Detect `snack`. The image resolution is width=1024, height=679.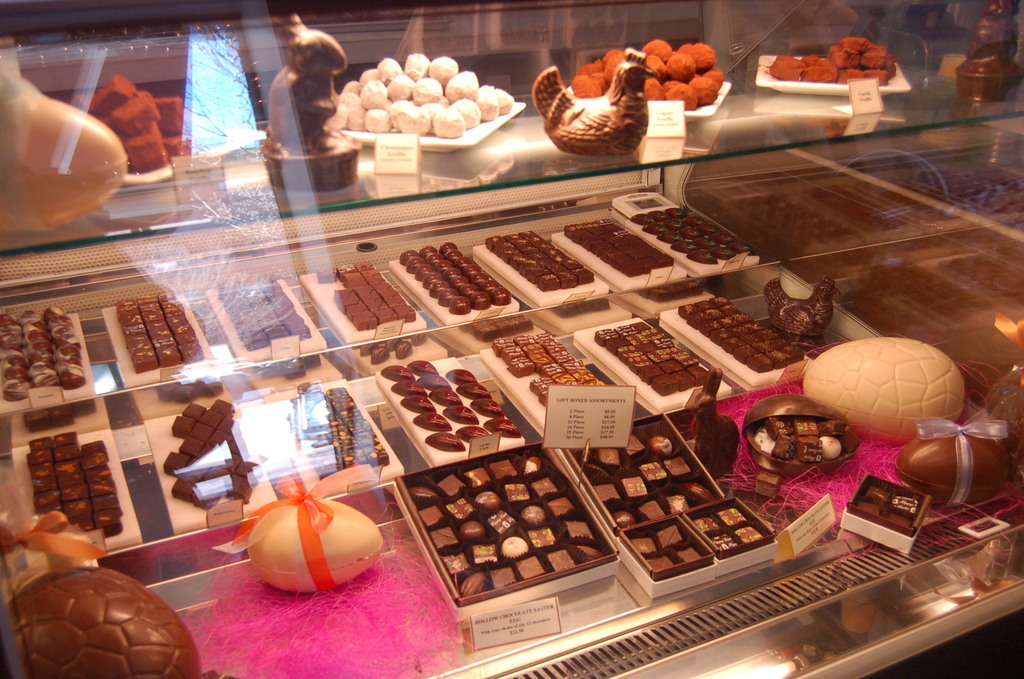
{"x1": 408, "y1": 484, "x2": 441, "y2": 500}.
